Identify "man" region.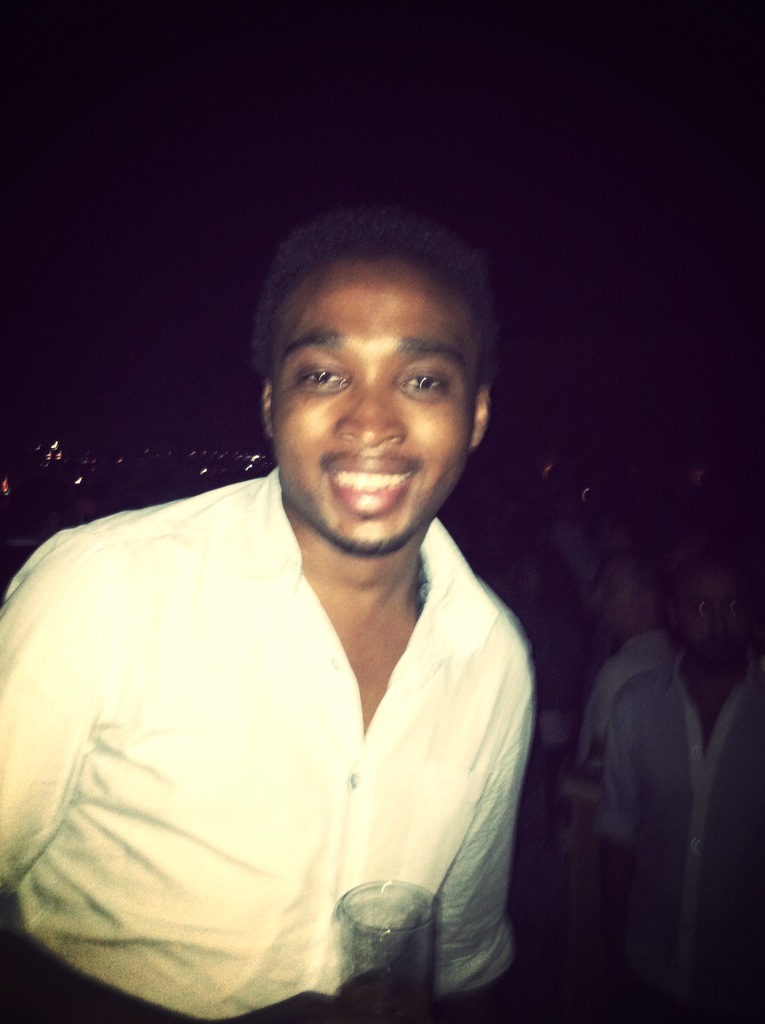
Region: select_region(8, 185, 600, 1023).
